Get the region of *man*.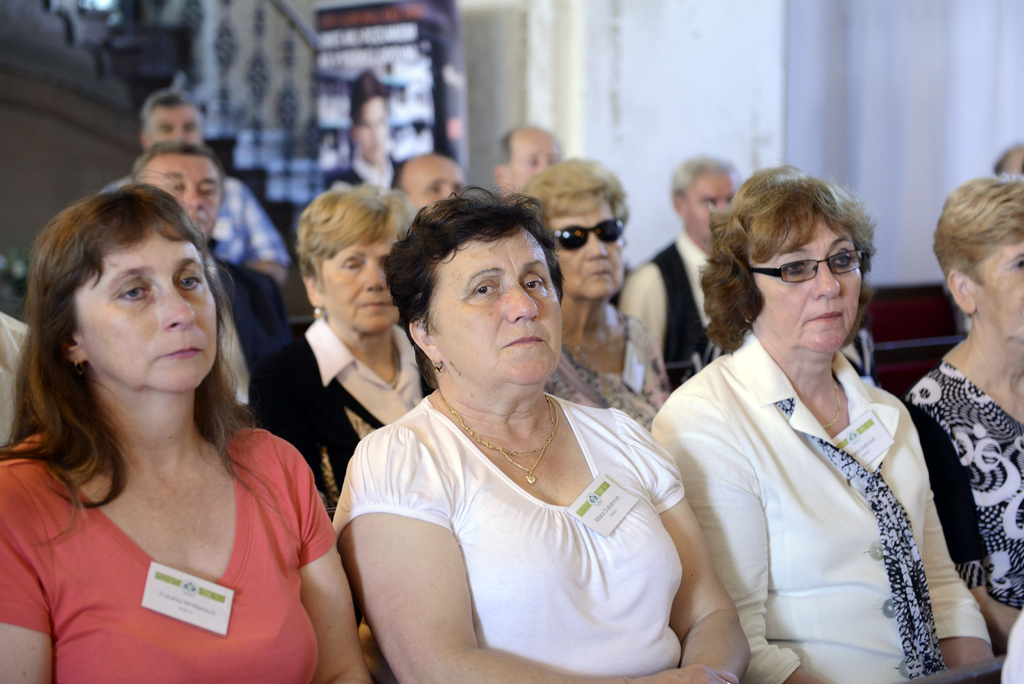
<region>104, 95, 289, 277</region>.
